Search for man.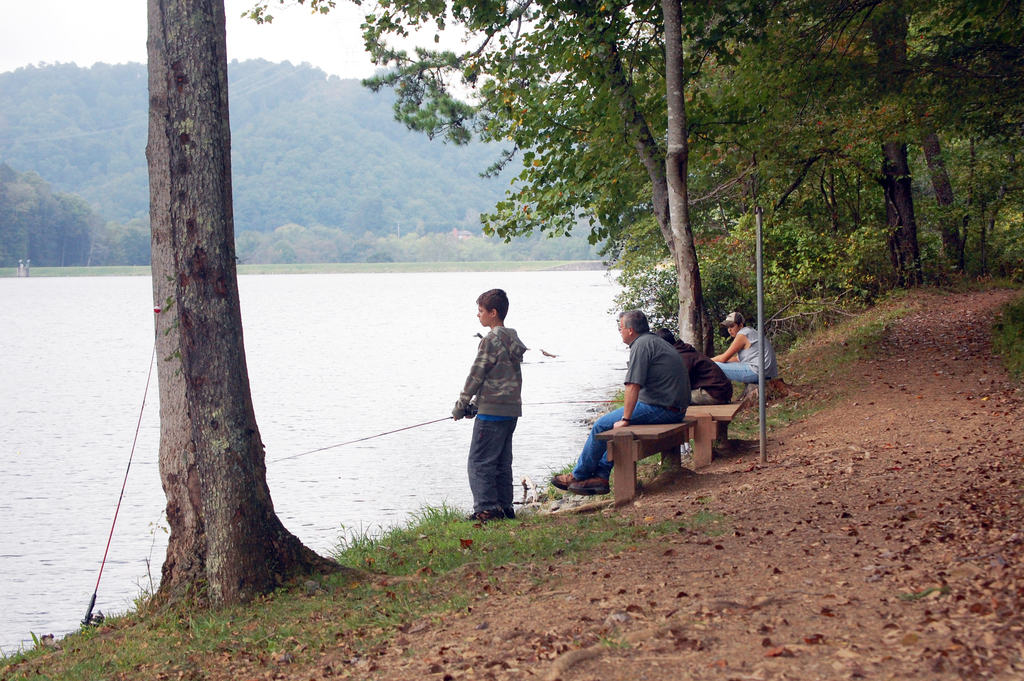
Found at 547,302,693,500.
